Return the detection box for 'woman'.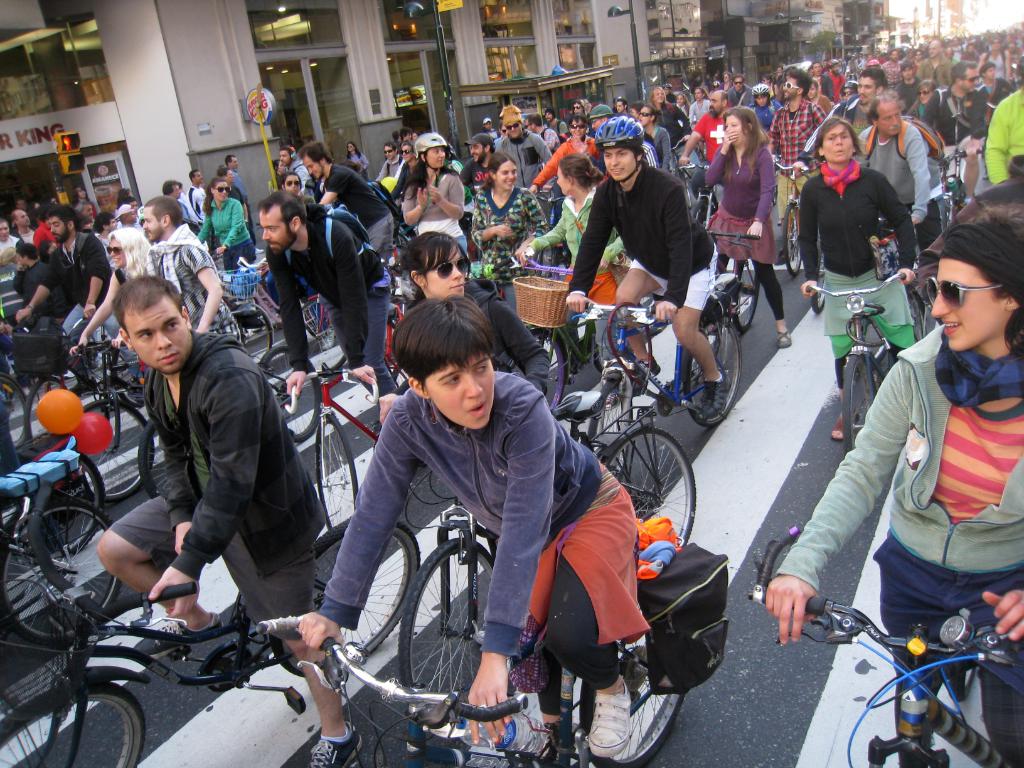
x1=470 y1=152 x2=544 y2=308.
